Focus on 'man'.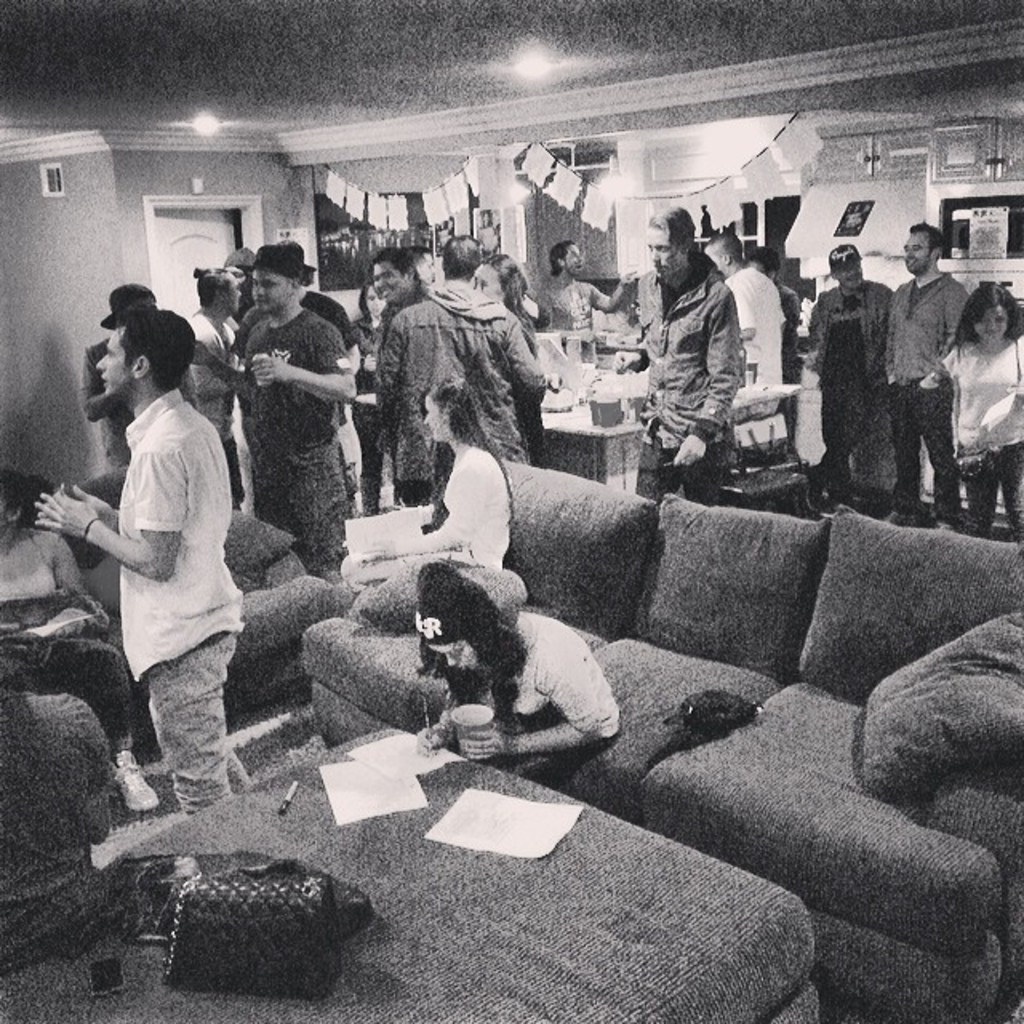
Focused at bbox=(883, 218, 971, 528).
